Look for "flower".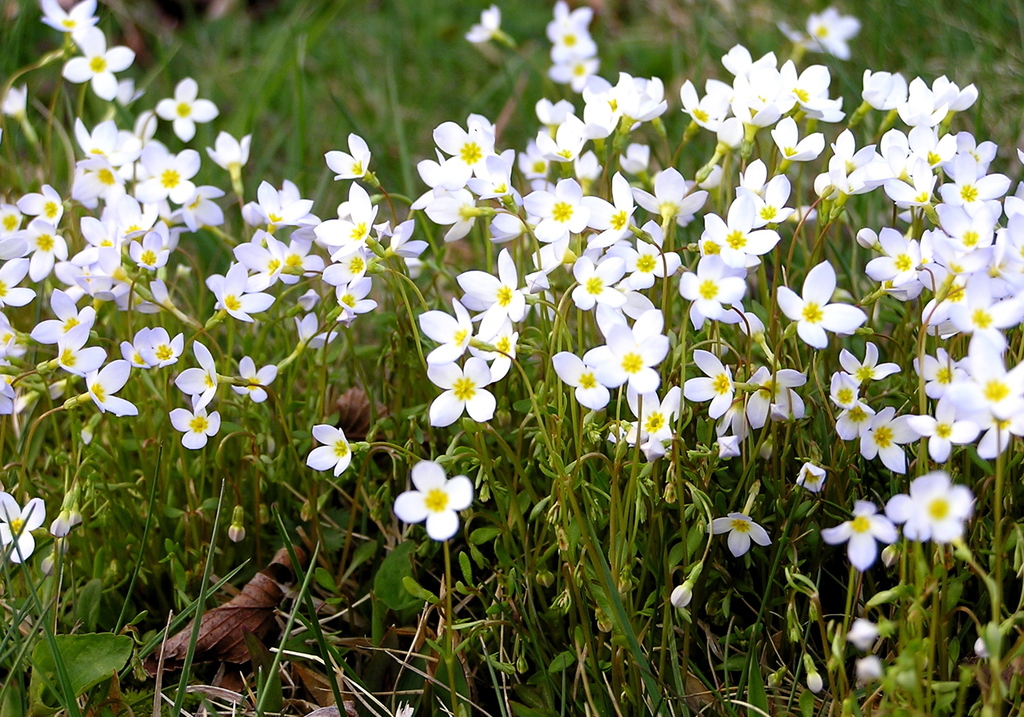
Found: (306, 423, 352, 480).
